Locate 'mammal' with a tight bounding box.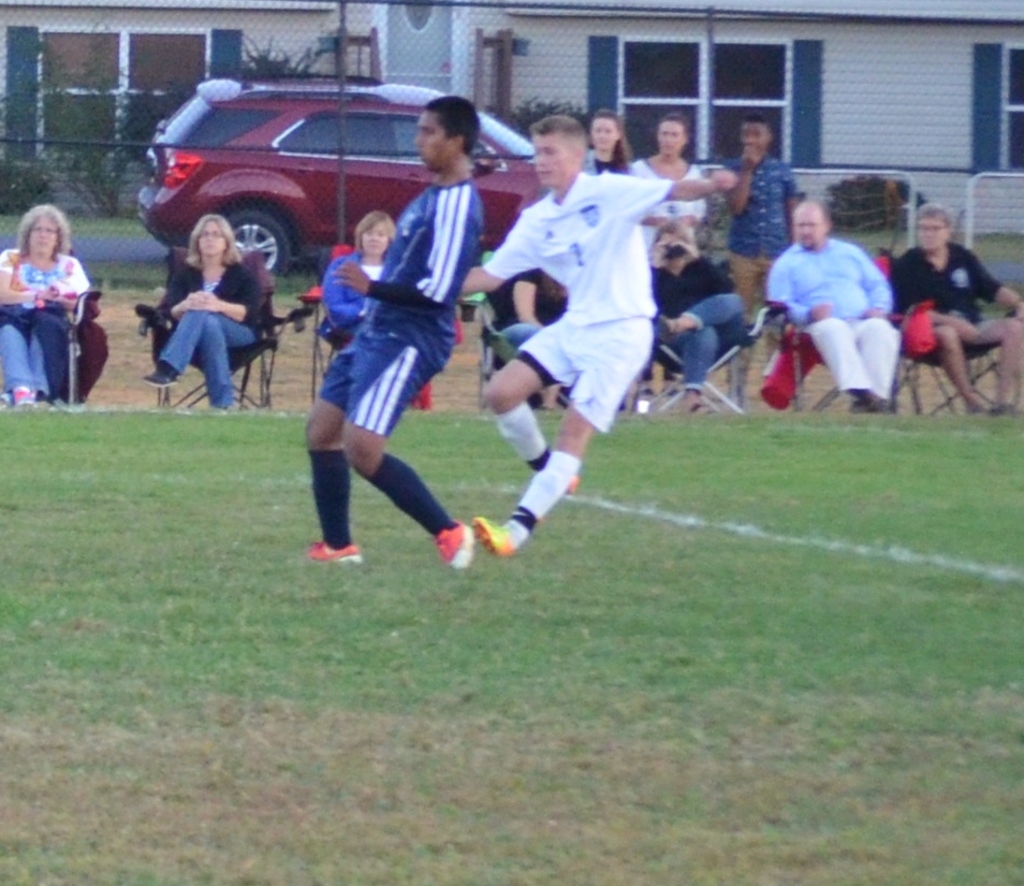
select_region(765, 189, 907, 413).
